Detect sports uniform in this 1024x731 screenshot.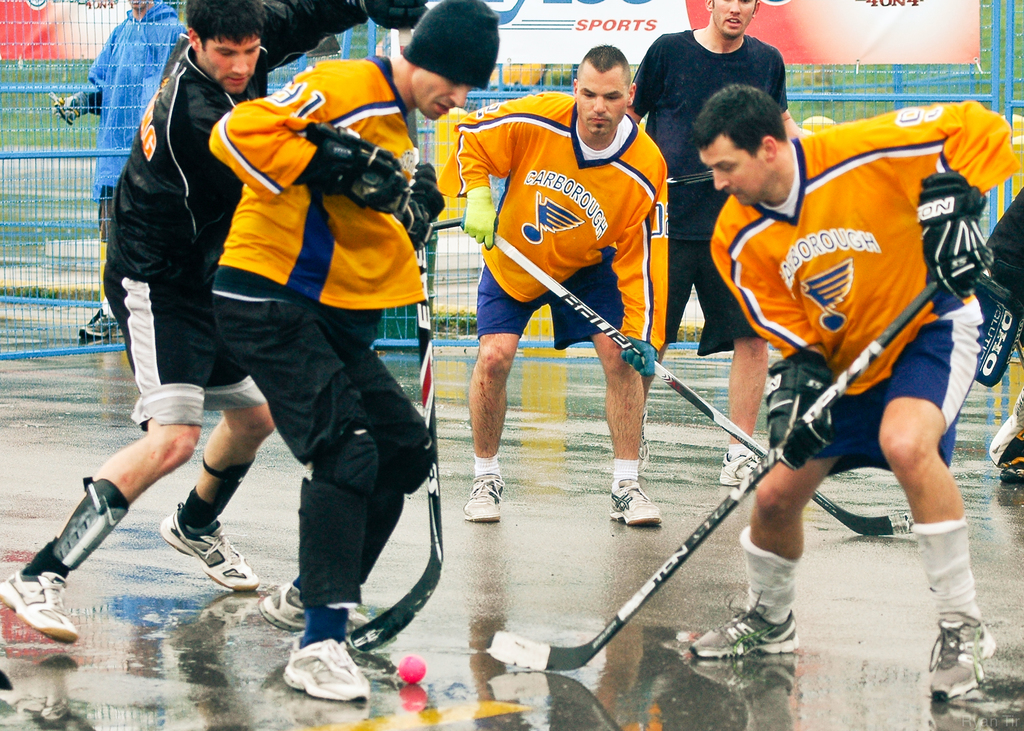
Detection: (left=0, top=0, right=429, bottom=648).
